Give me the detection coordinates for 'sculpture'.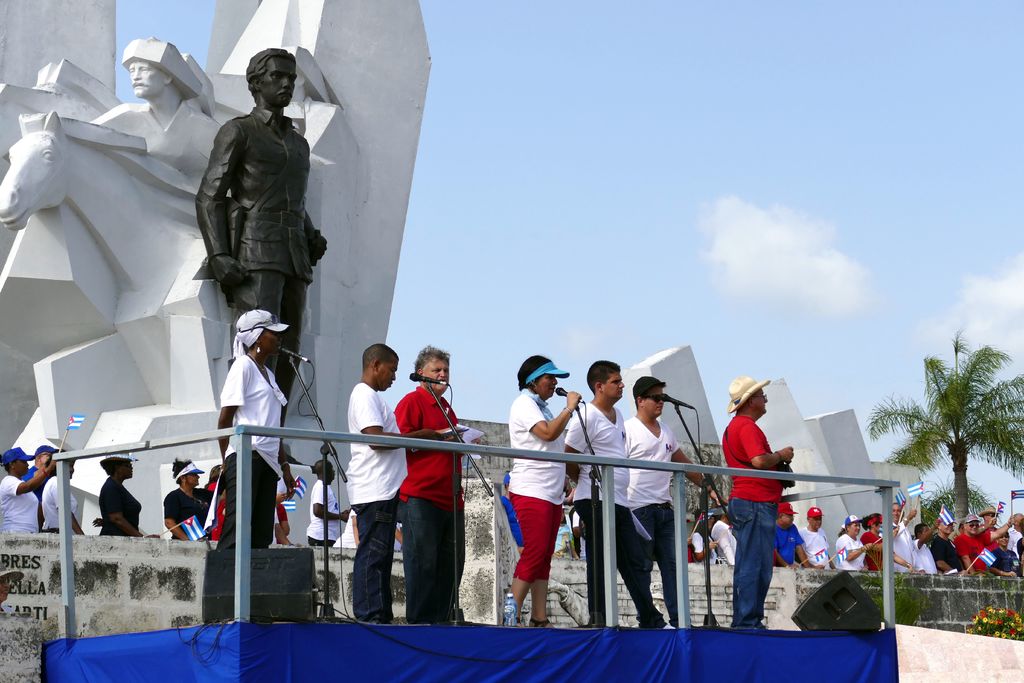
bbox(74, 31, 308, 211).
